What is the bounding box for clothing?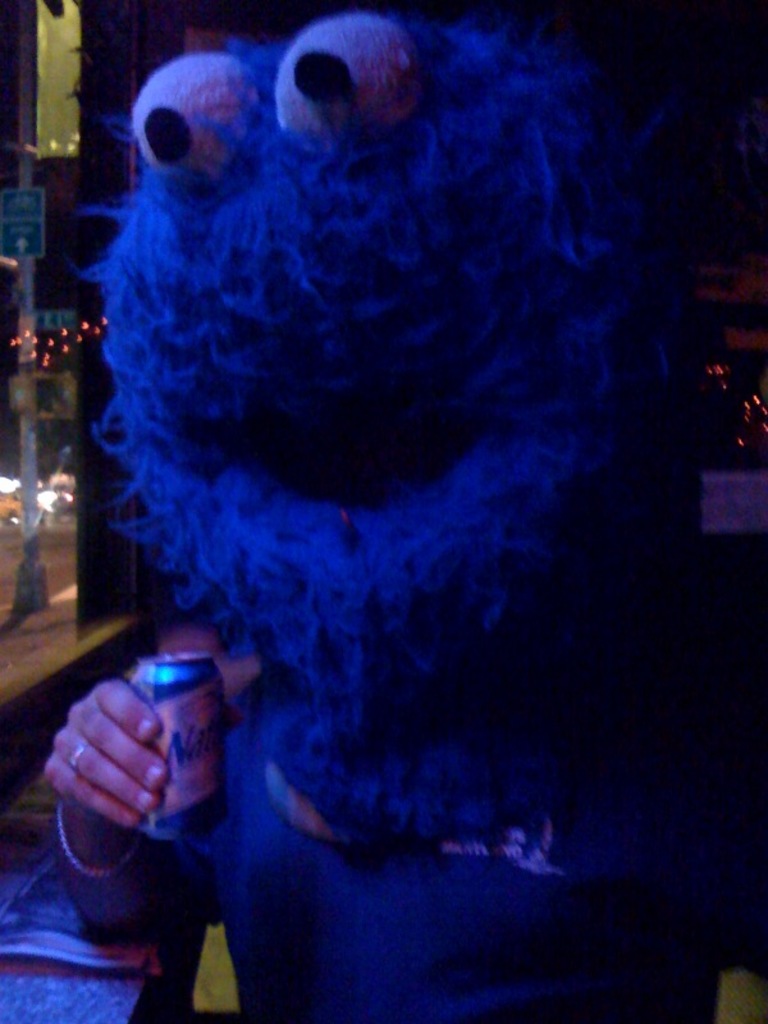
locate(52, 5, 767, 1023).
